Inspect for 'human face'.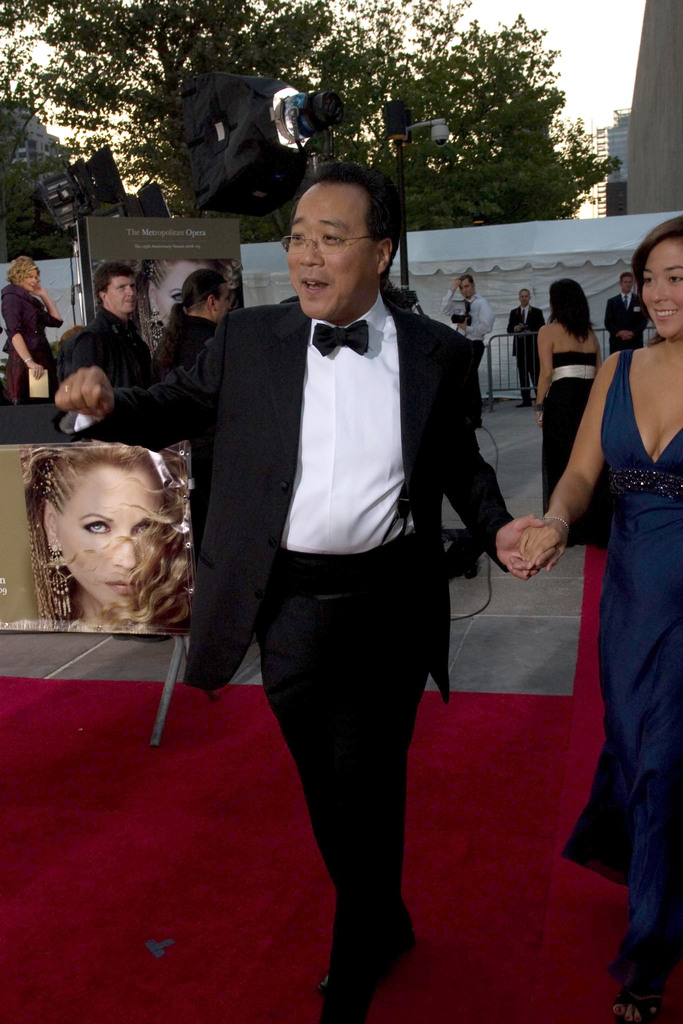
Inspection: crop(460, 276, 473, 297).
